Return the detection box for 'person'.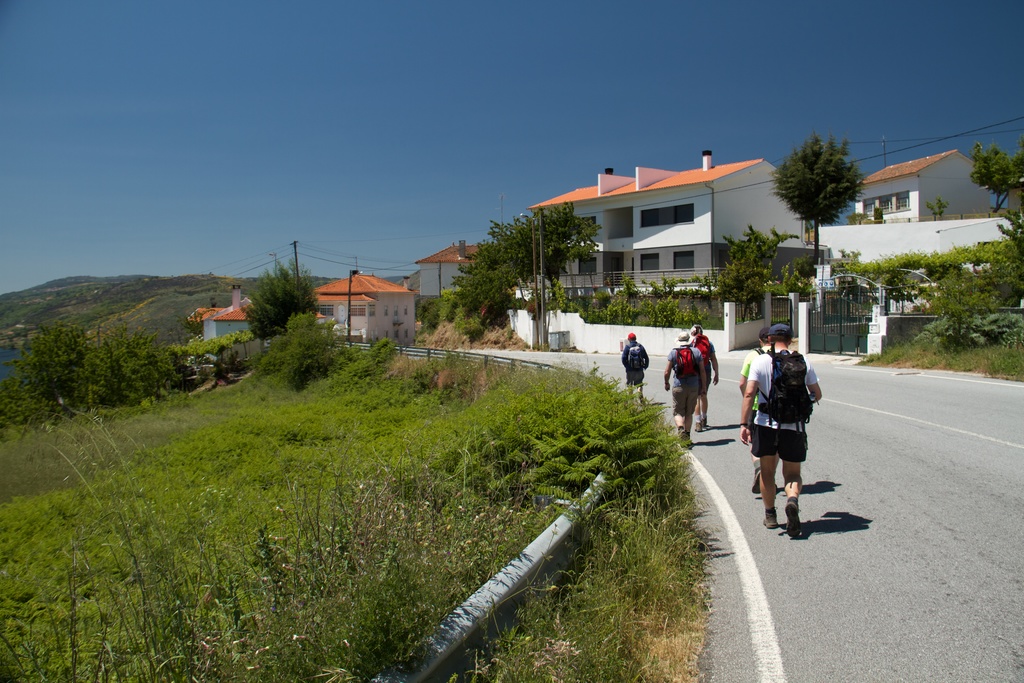
(x1=621, y1=332, x2=648, y2=408).
